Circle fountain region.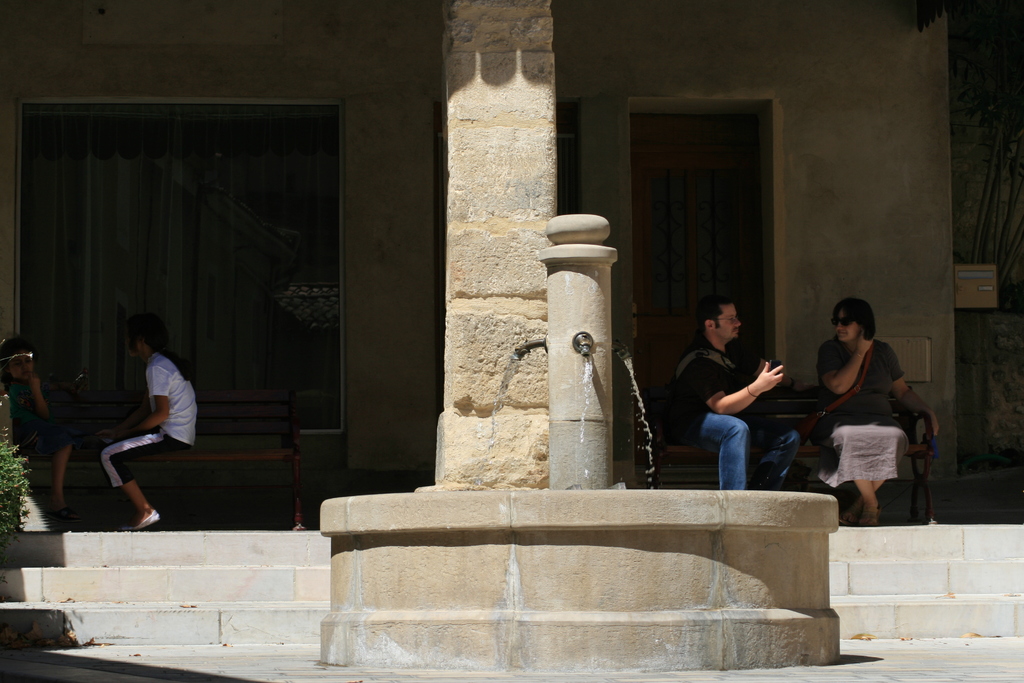
Region: rect(318, 208, 843, 679).
